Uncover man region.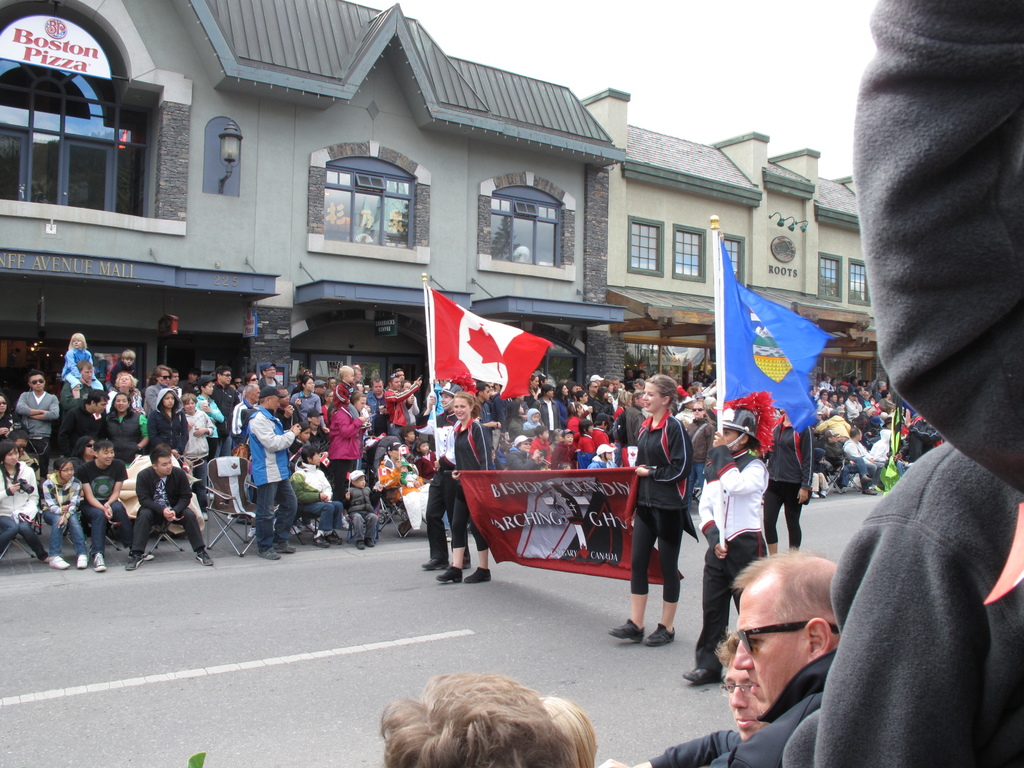
Uncovered: left=605, top=377, right=628, bottom=412.
